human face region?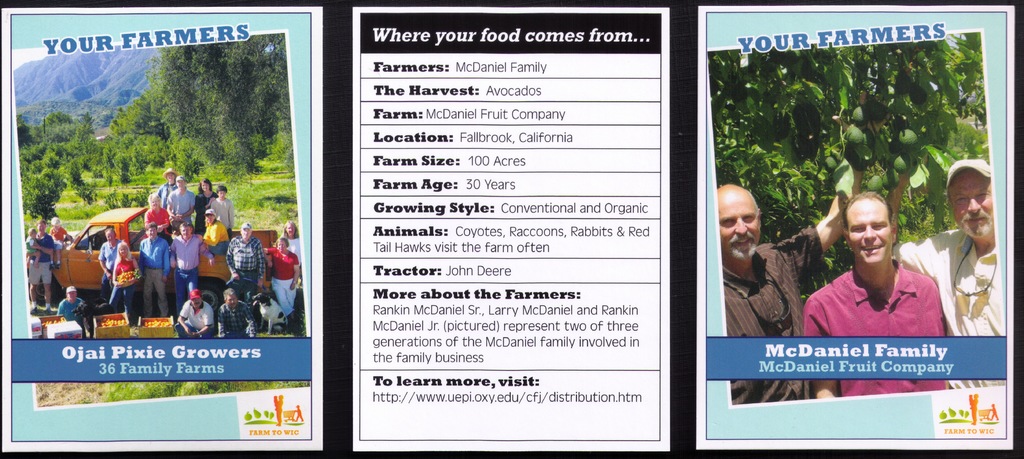
{"x1": 202, "y1": 181, "x2": 209, "y2": 191}
